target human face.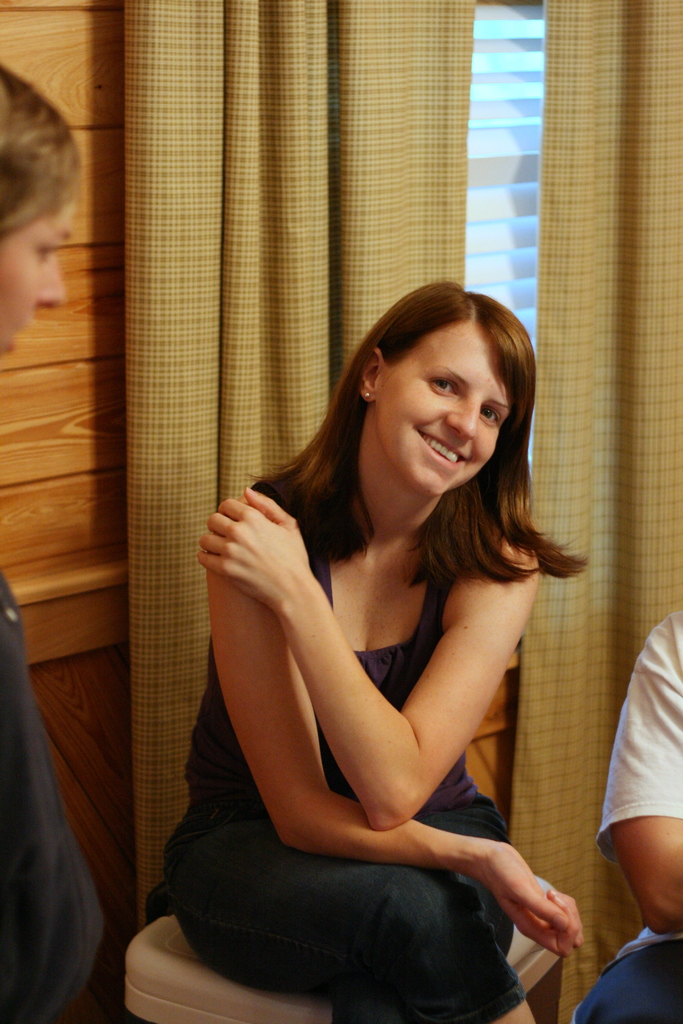
Target region: [0,182,86,360].
